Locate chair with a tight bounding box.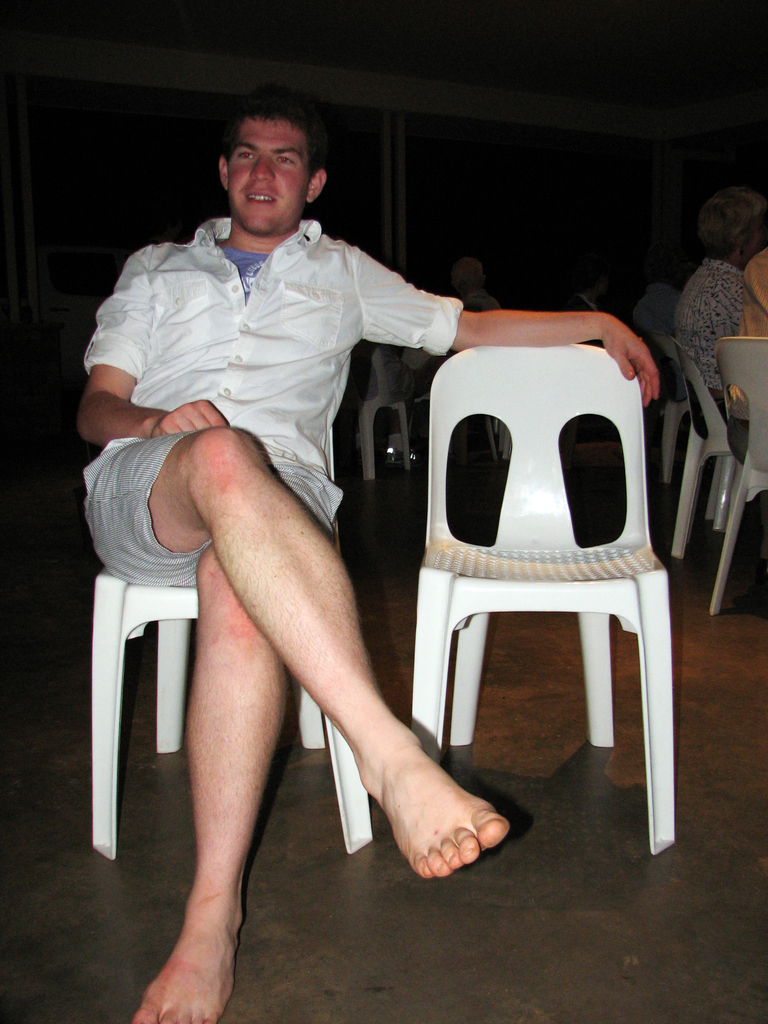
[left=359, top=342, right=426, bottom=488].
